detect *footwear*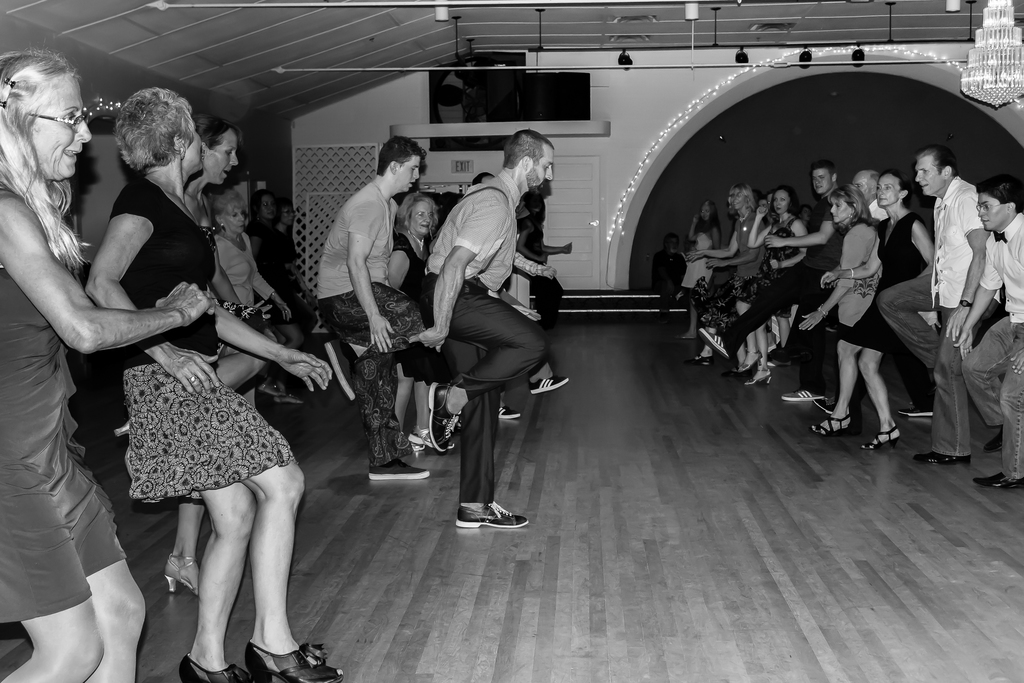
(781, 388, 825, 404)
